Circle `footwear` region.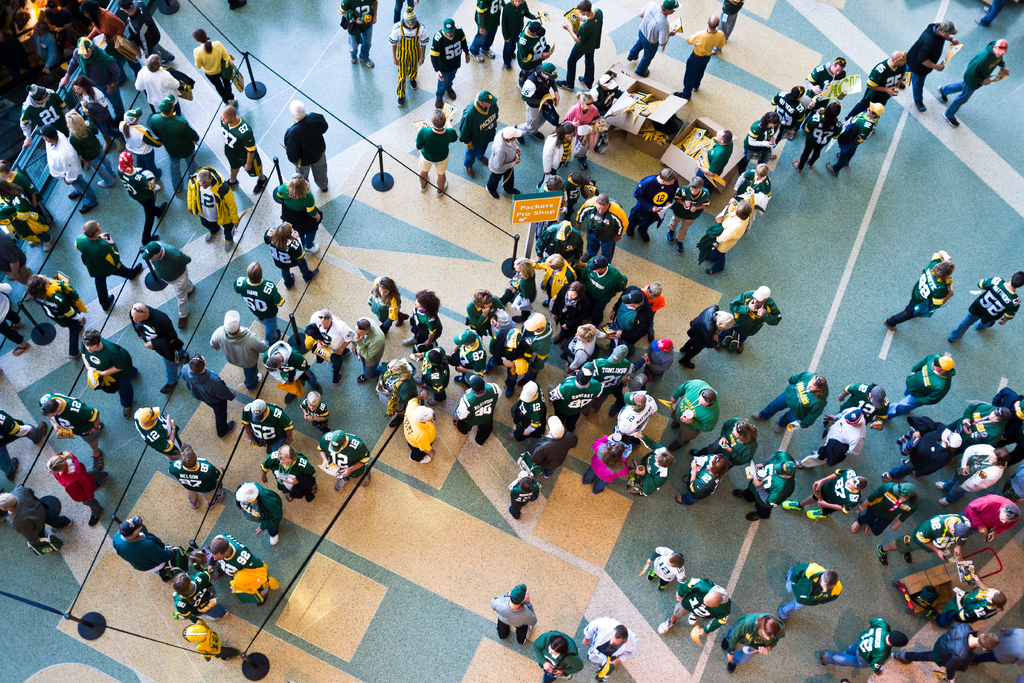
Region: bbox=[187, 494, 200, 506].
